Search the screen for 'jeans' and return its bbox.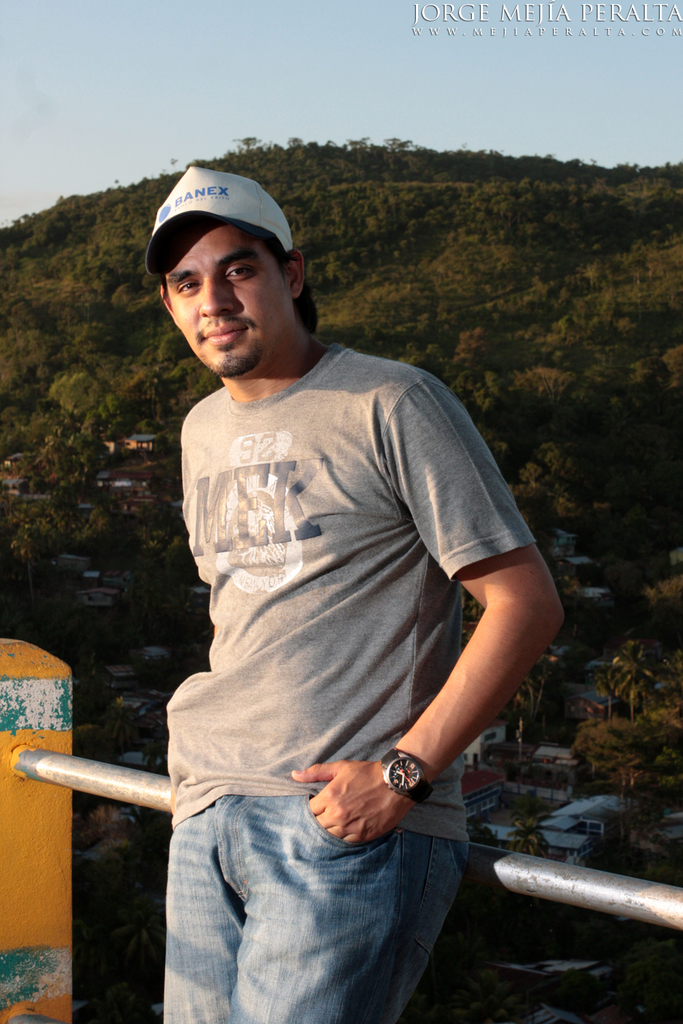
Found: region(104, 756, 464, 1011).
